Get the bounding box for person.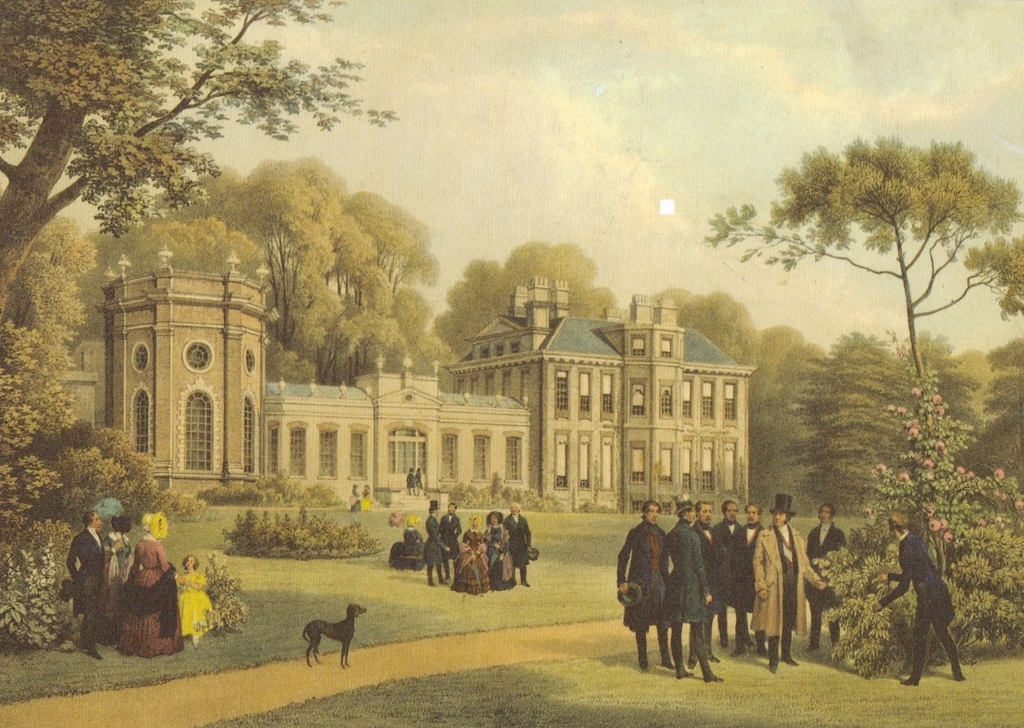
104 517 136 617.
